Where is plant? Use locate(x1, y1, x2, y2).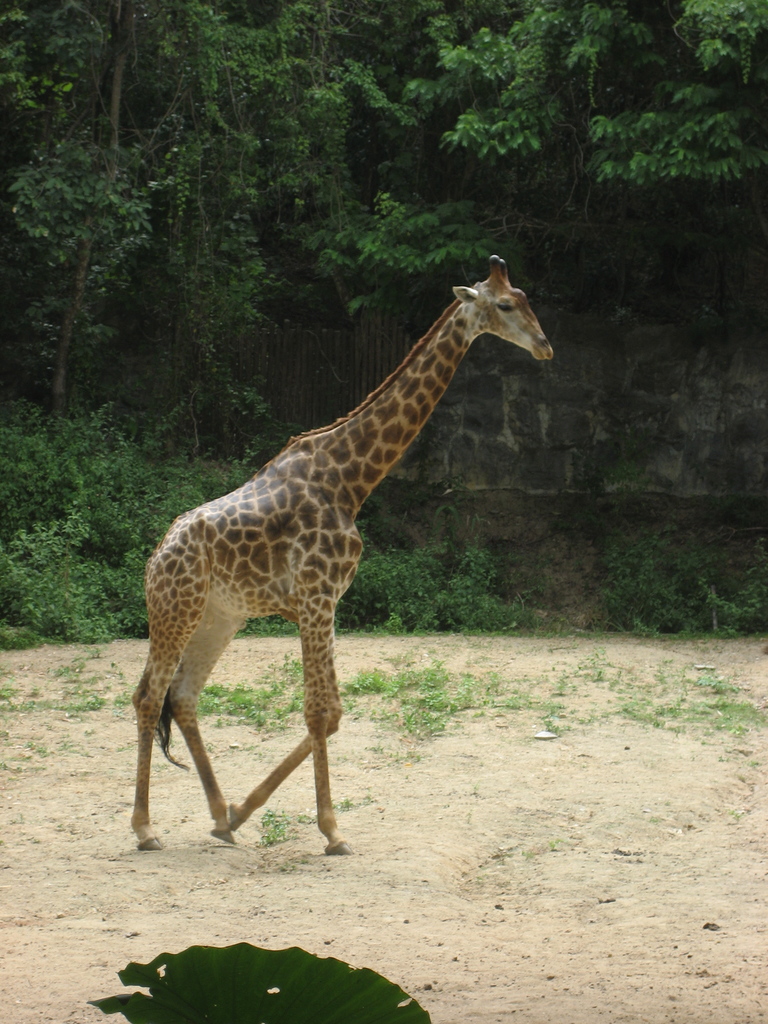
locate(366, 742, 383, 753).
